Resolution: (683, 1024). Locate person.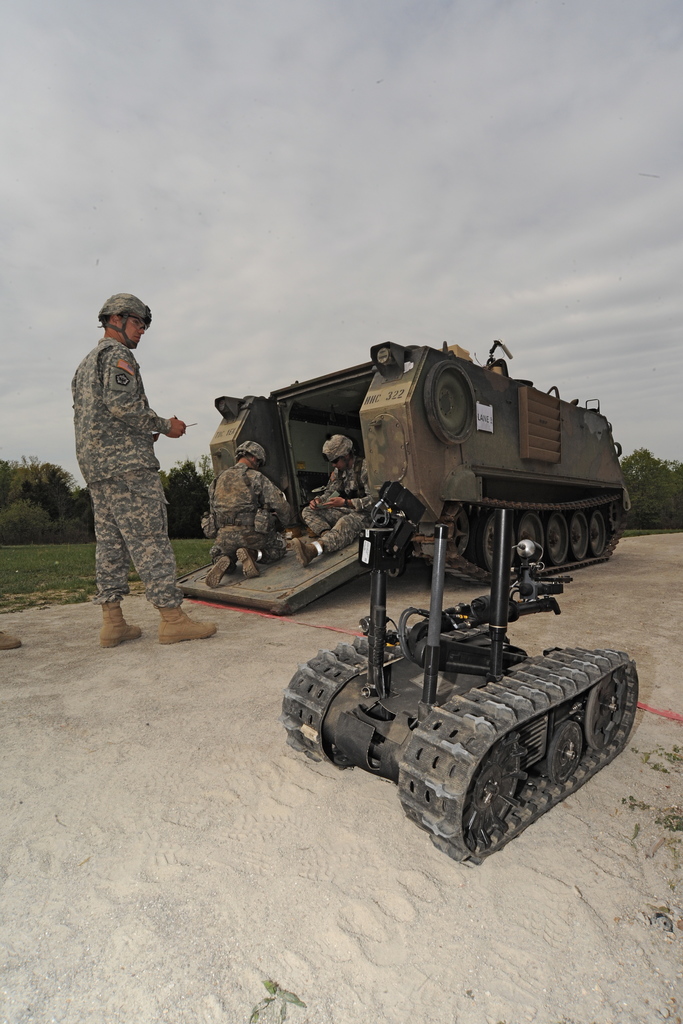
crop(63, 285, 185, 649).
